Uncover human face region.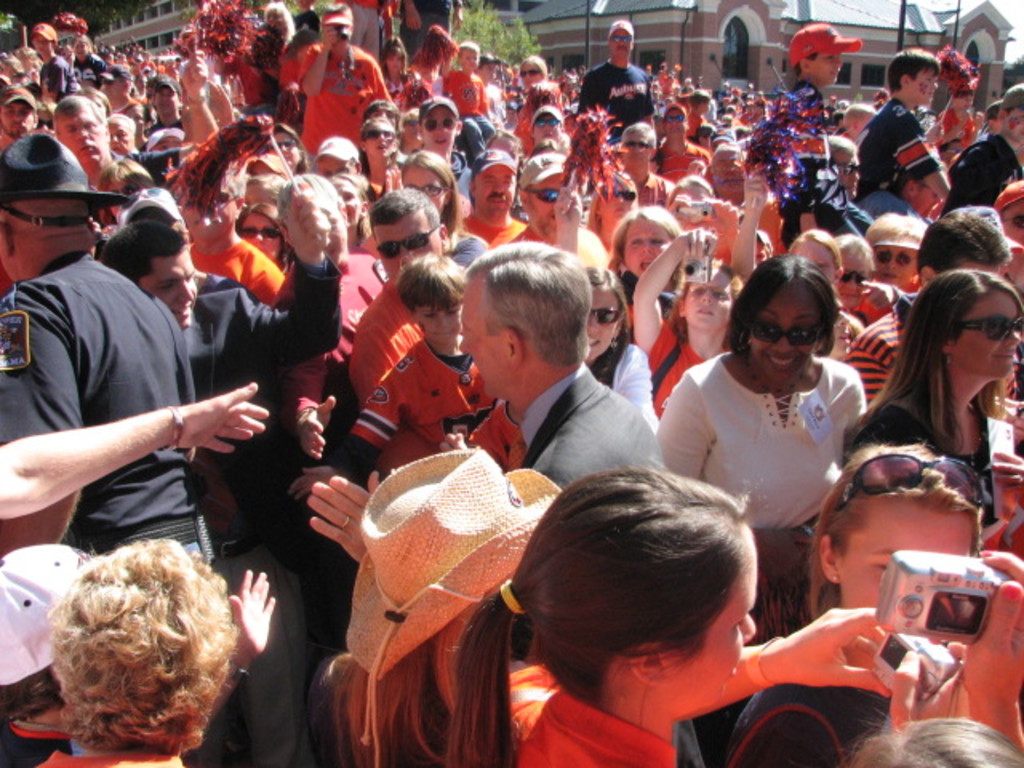
Uncovered: 622:219:677:282.
